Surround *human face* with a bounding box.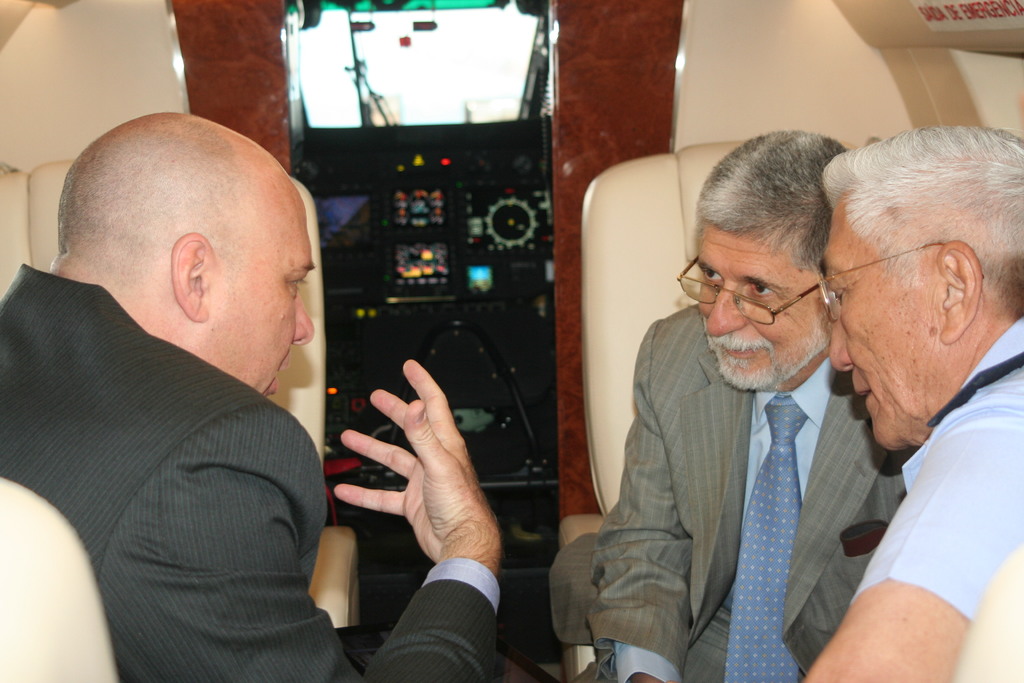
x1=697, y1=222, x2=835, y2=390.
